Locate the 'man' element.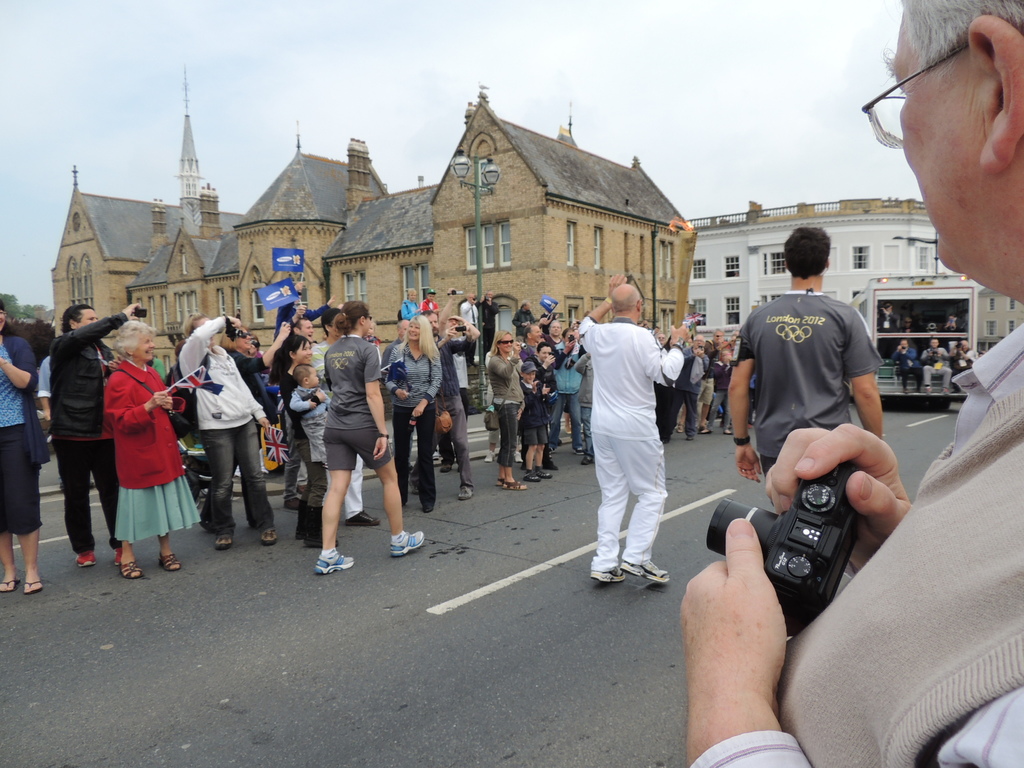
Element bbox: crop(950, 341, 973, 388).
